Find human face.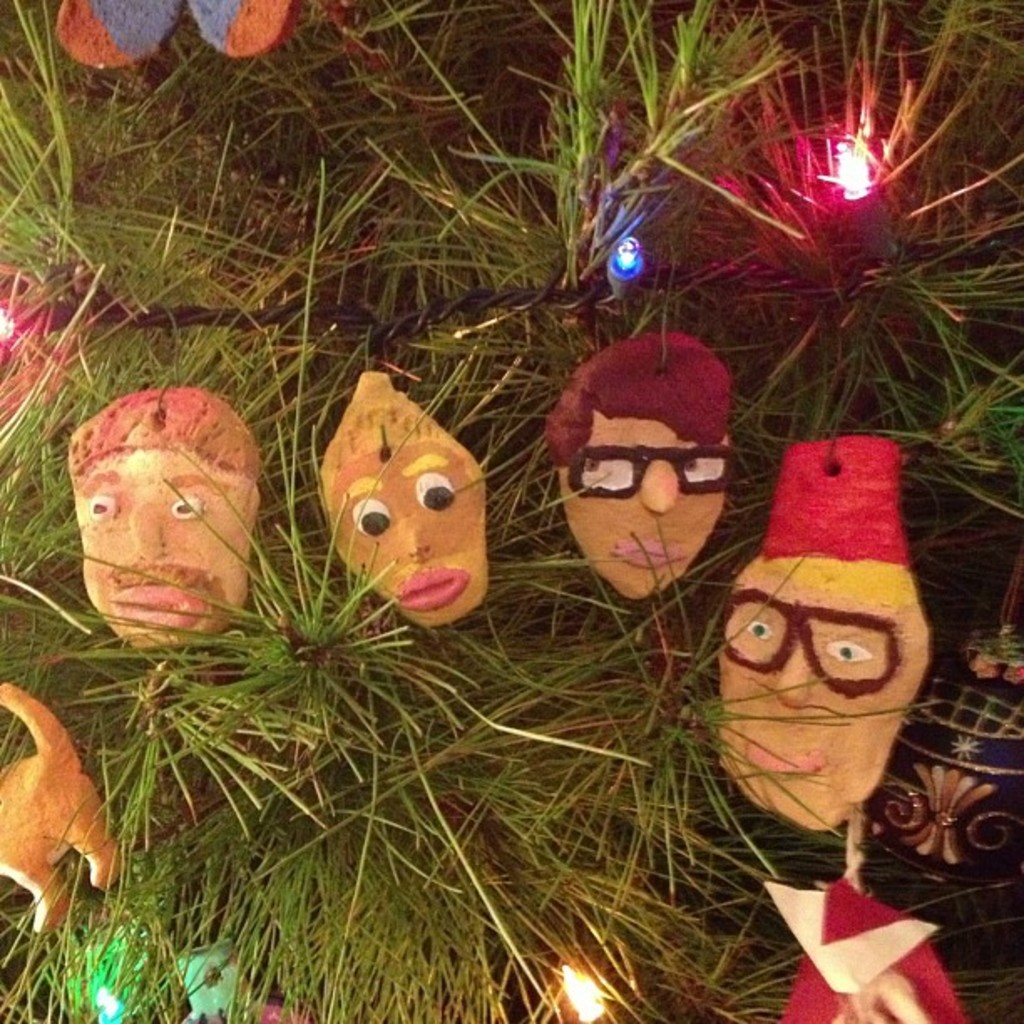
BBox(557, 410, 719, 612).
